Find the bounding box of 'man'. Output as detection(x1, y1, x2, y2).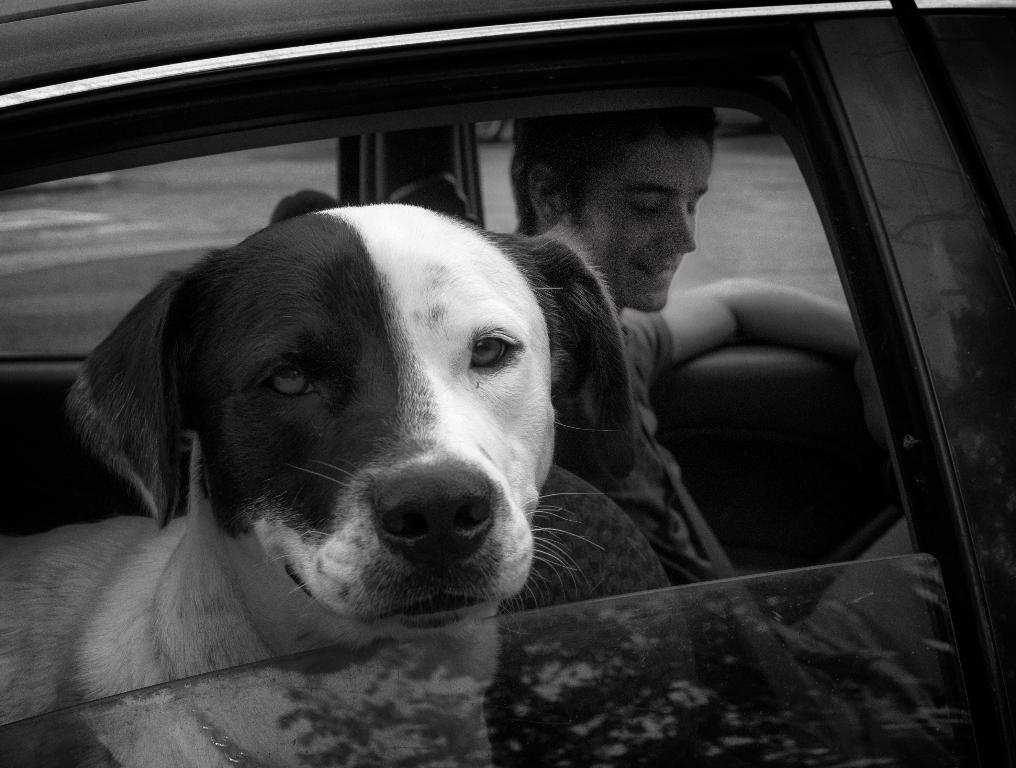
detection(432, 129, 811, 366).
